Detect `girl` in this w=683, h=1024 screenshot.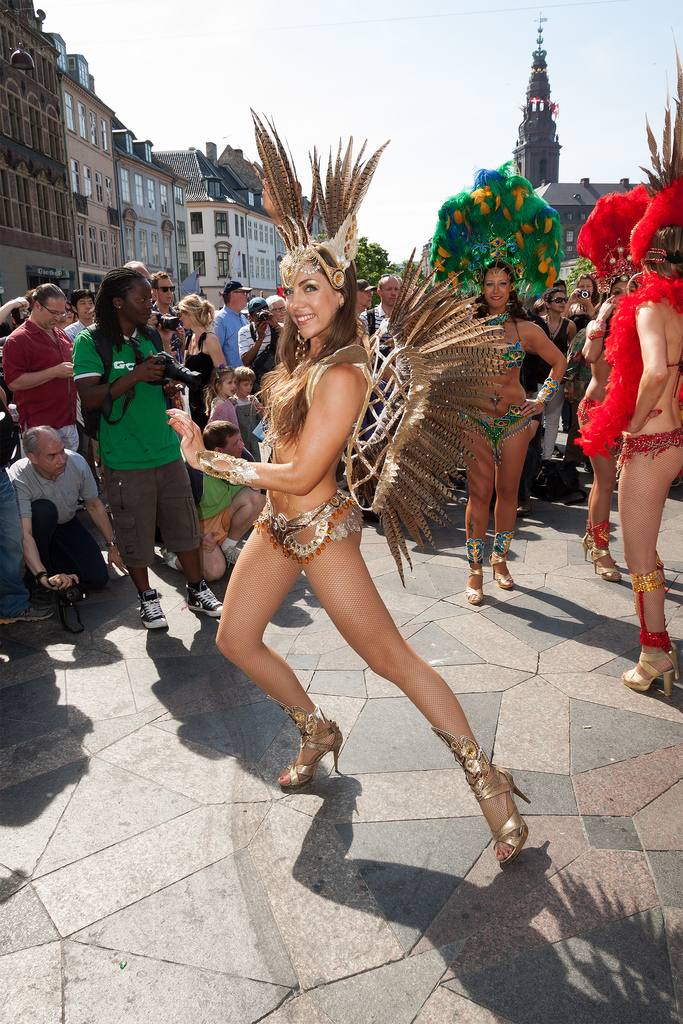
Detection: <bbox>165, 108, 536, 862</bbox>.
